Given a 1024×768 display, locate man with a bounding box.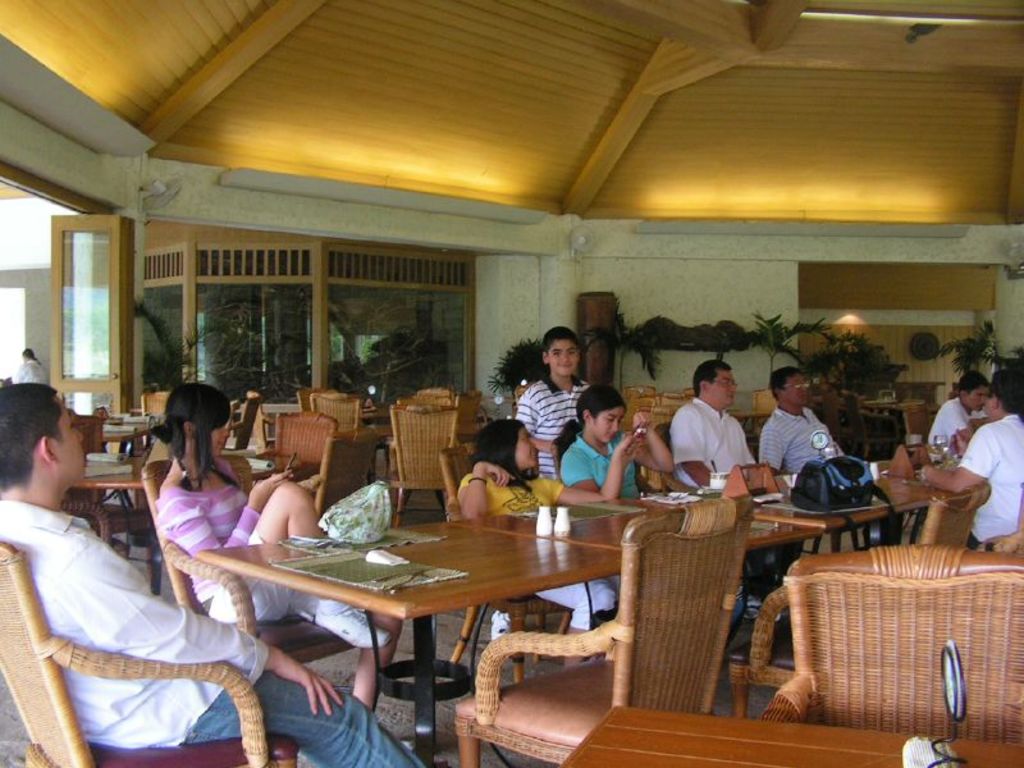
Located: x1=762, y1=367, x2=873, y2=485.
